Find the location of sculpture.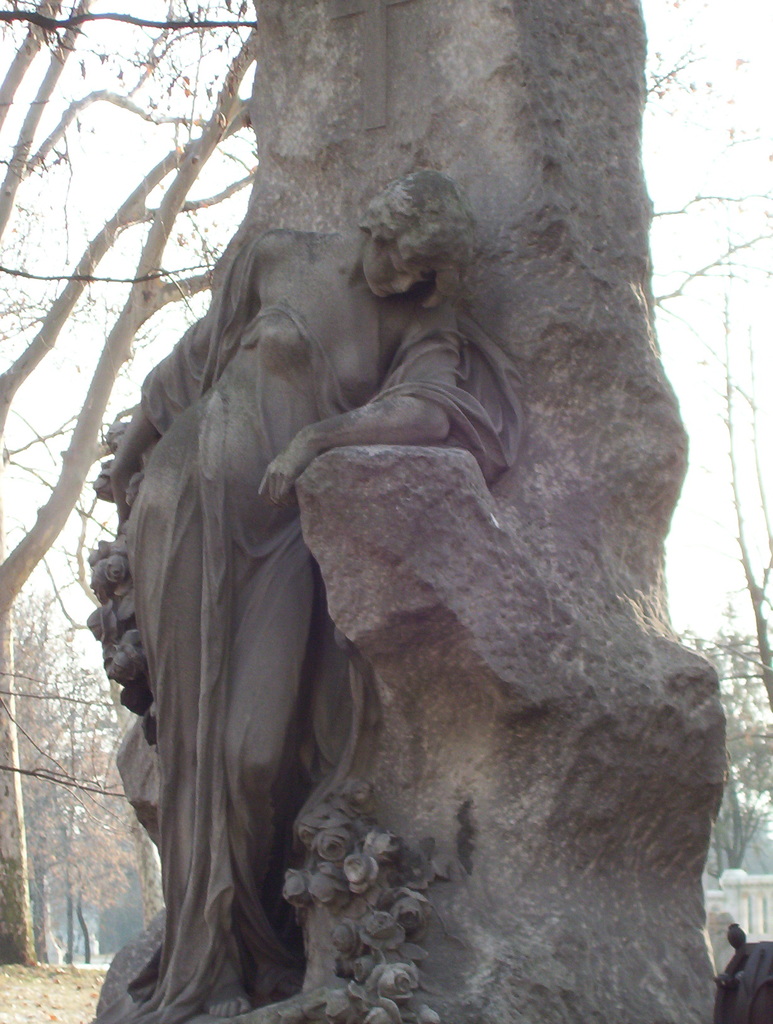
Location: 94:172:501:1020.
